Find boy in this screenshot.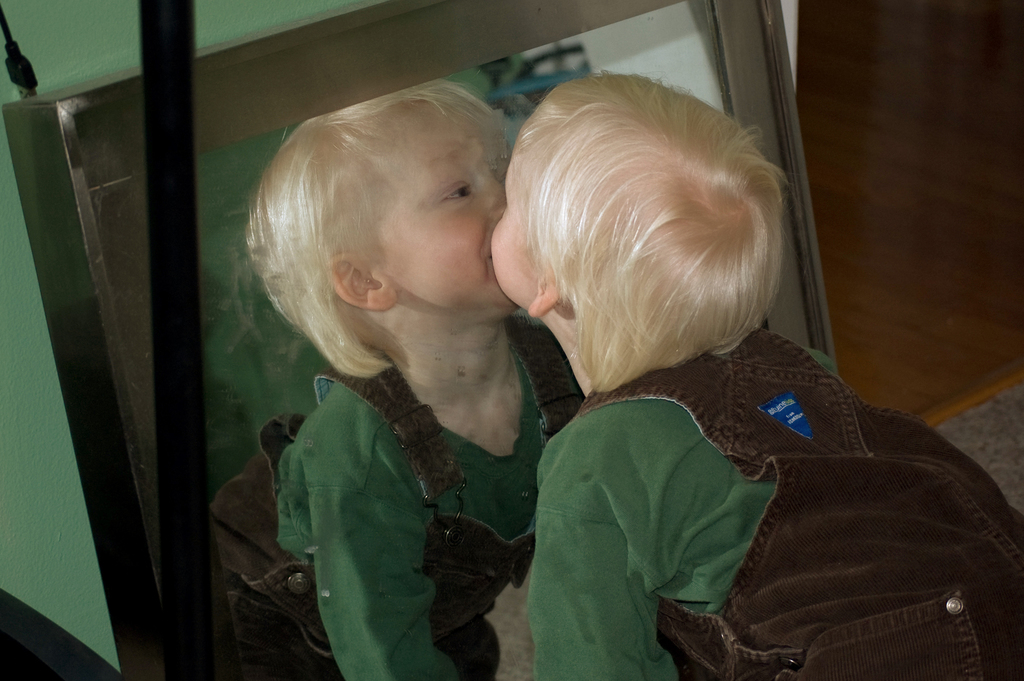
The bounding box for boy is detection(487, 72, 1023, 680).
